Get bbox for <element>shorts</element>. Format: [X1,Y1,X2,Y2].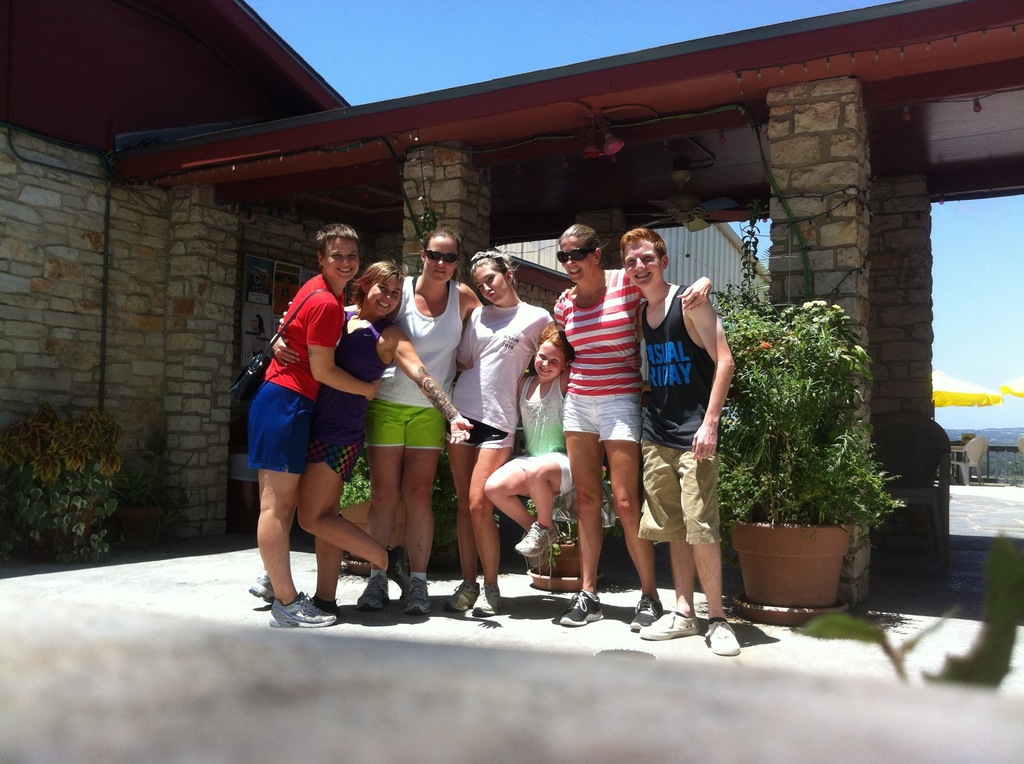
[369,397,447,450].
